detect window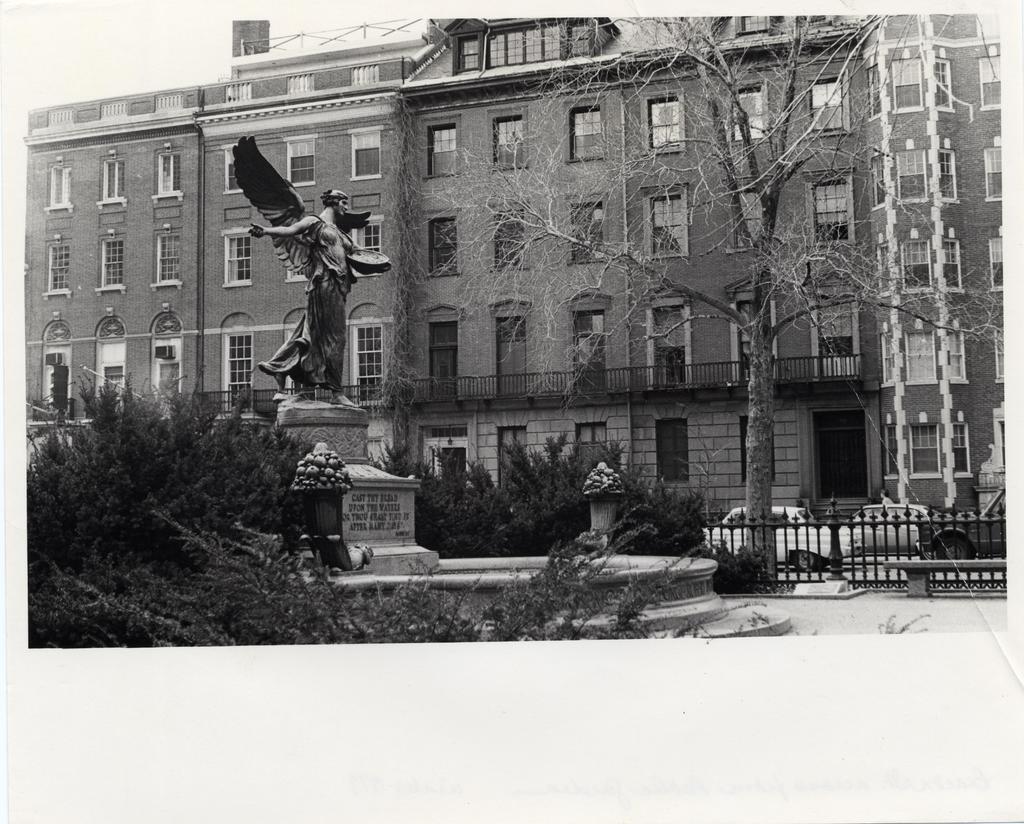
l=353, t=323, r=383, b=403
